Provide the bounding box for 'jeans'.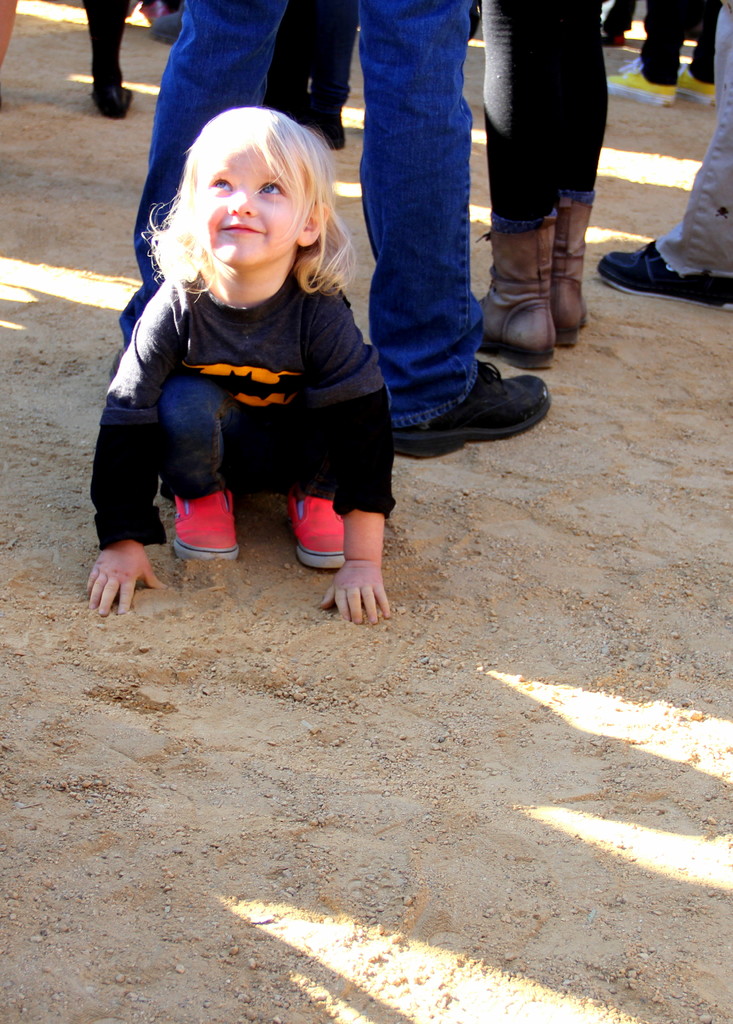
[118,0,481,430].
